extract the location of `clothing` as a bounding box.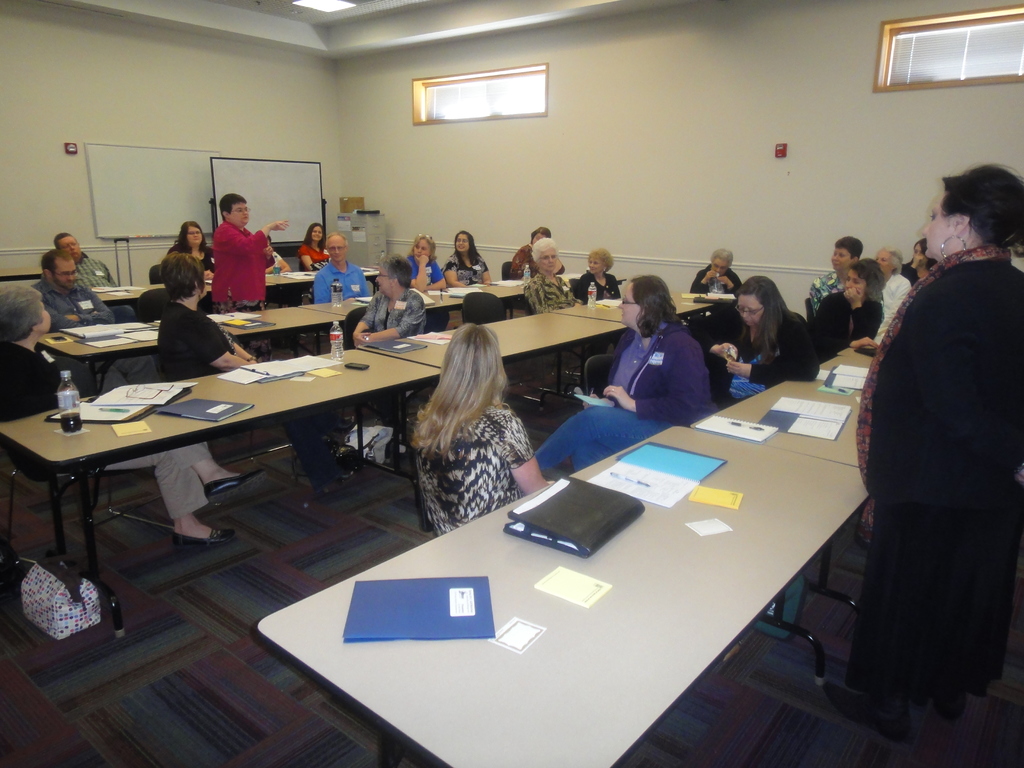
(314,261,371,305).
